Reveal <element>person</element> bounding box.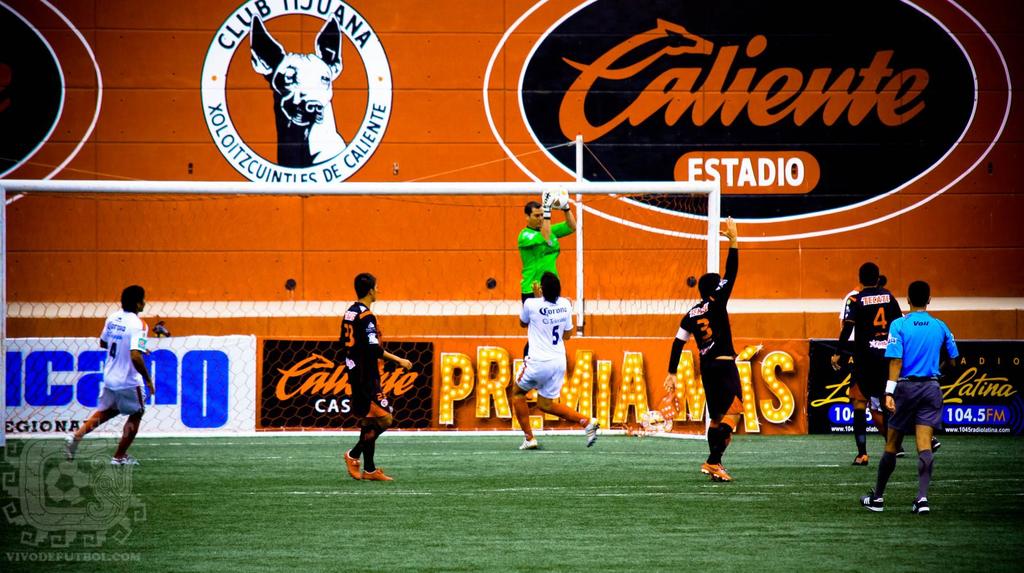
Revealed: locate(840, 281, 947, 456).
